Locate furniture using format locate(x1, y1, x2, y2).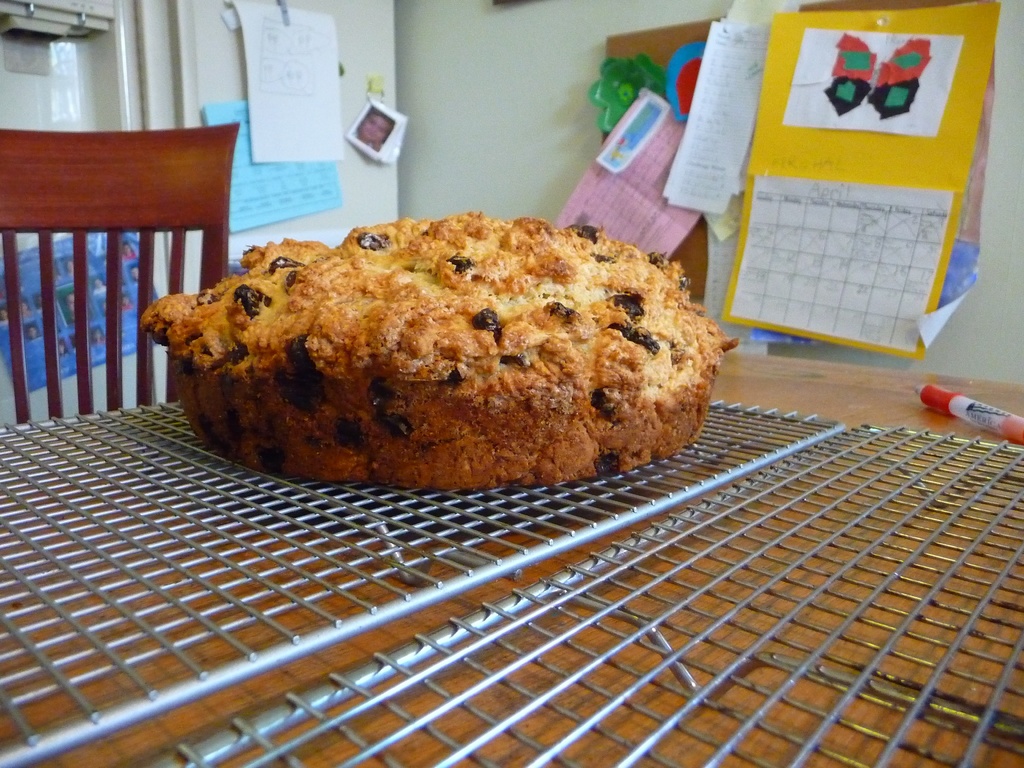
locate(0, 345, 1023, 767).
